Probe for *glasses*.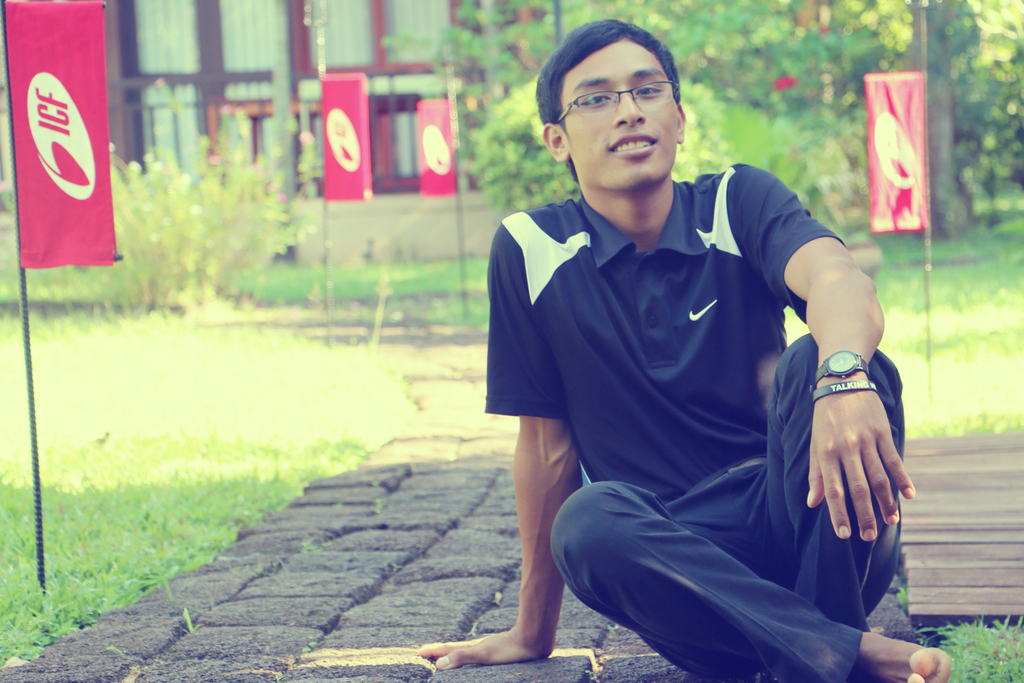
Probe result: detection(561, 80, 683, 122).
